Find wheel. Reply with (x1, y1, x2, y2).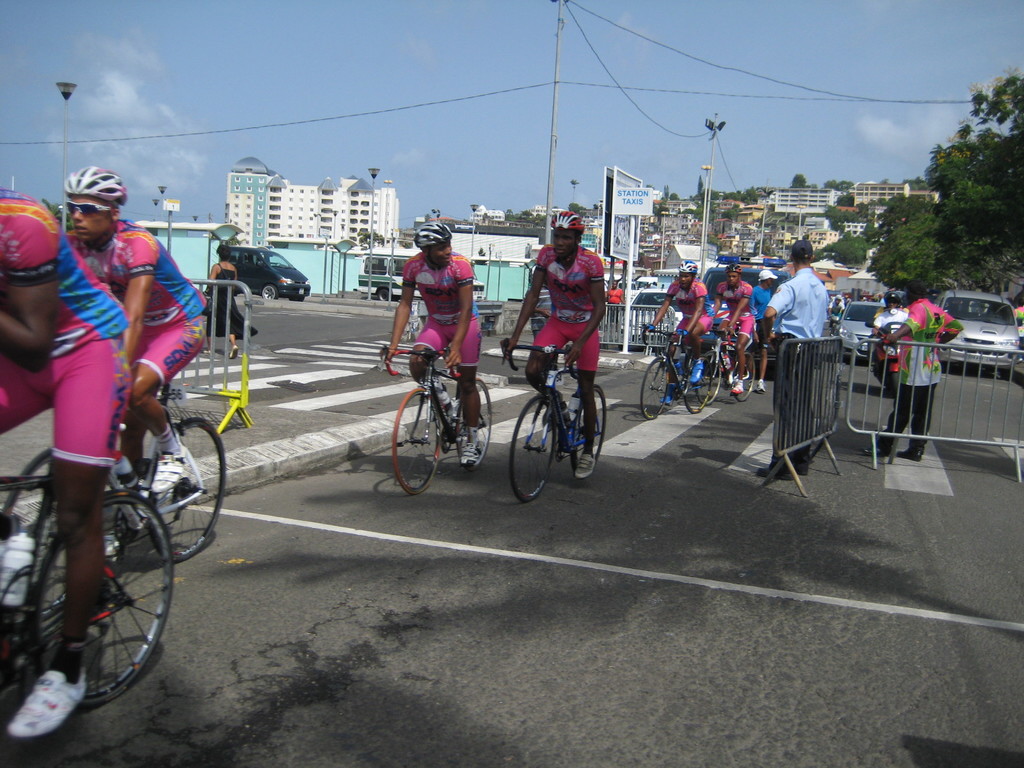
(728, 358, 757, 396).
